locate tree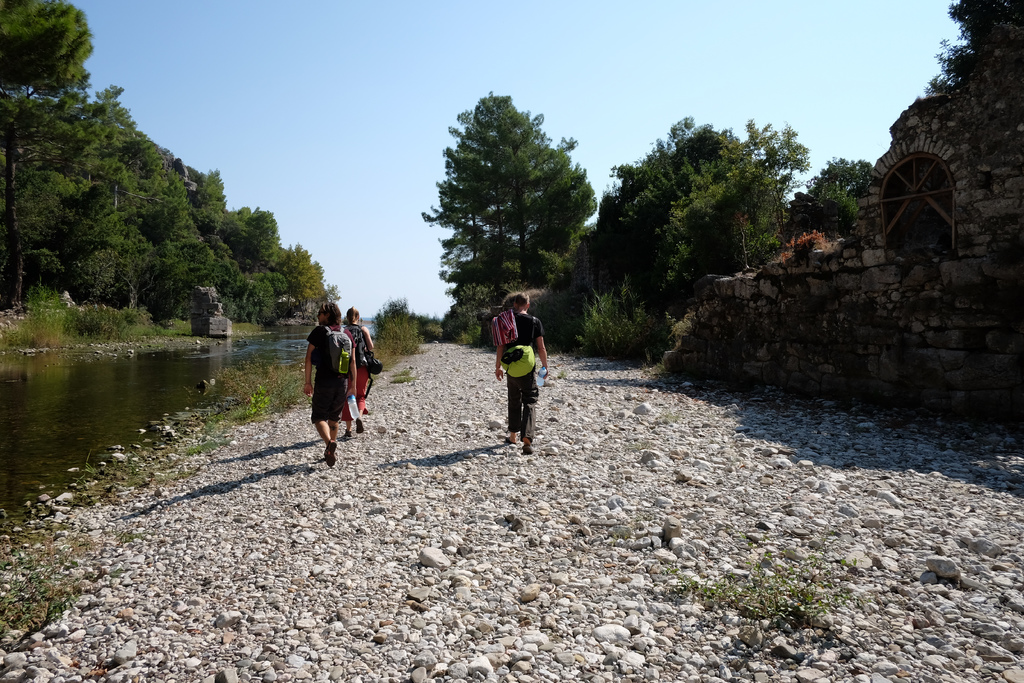
bbox=[442, 222, 531, 323]
